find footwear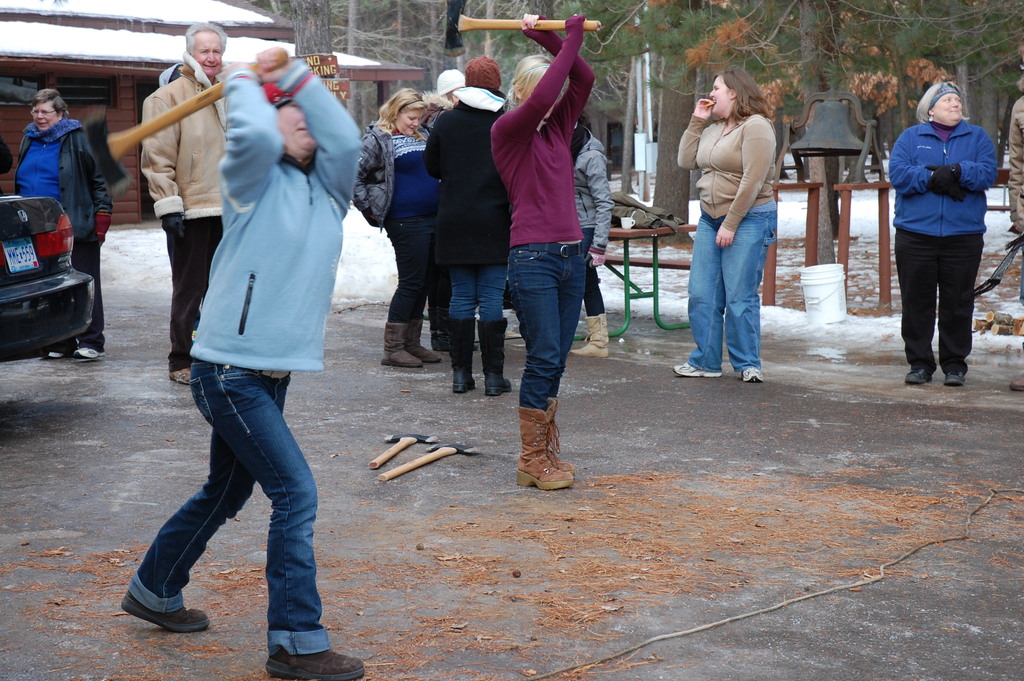
449:311:478:389
